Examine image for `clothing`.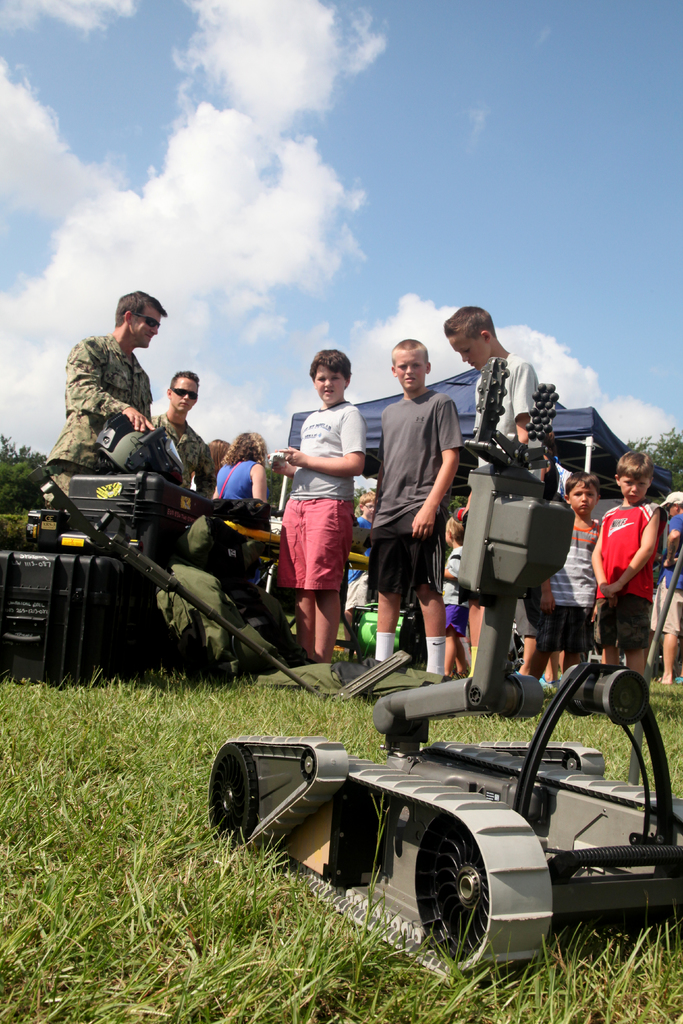
Examination result: Rect(210, 454, 259, 504).
